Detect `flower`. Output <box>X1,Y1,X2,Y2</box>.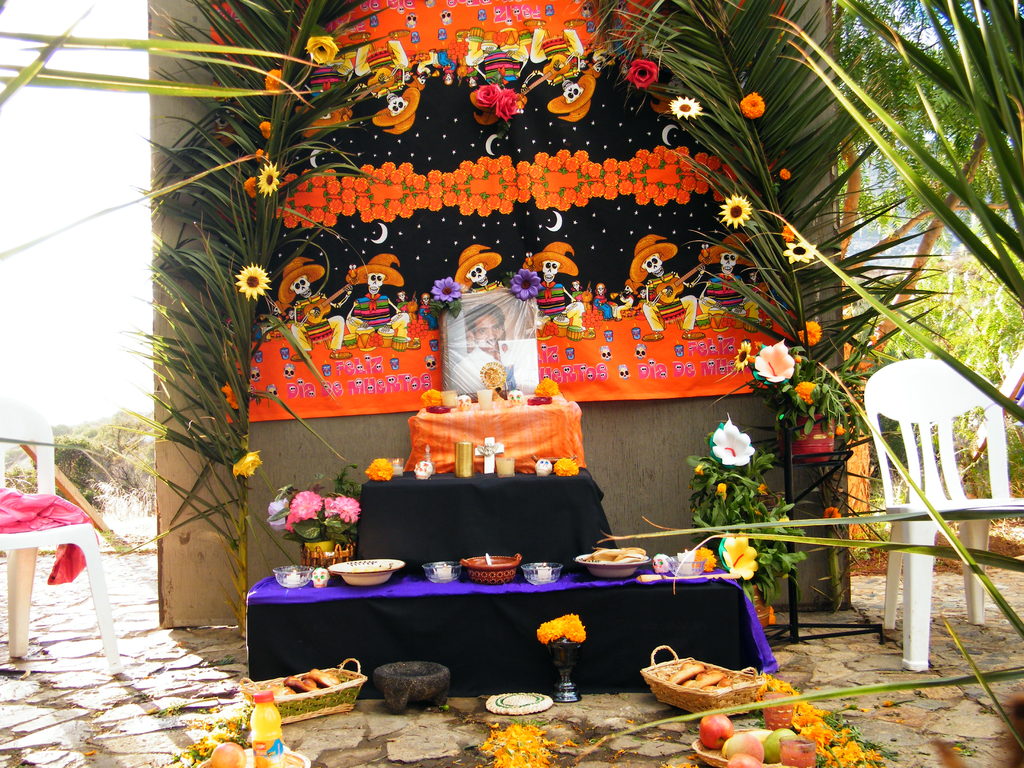
<box>490,83,518,118</box>.
